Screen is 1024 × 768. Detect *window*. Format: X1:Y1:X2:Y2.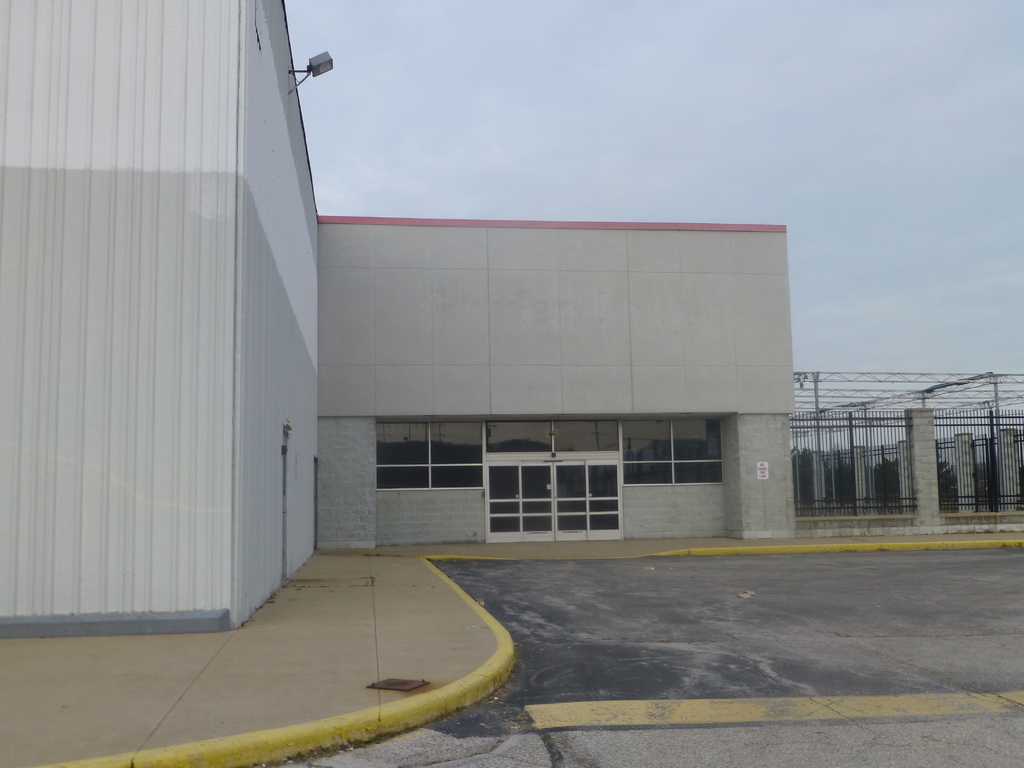
379:421:489:492.
